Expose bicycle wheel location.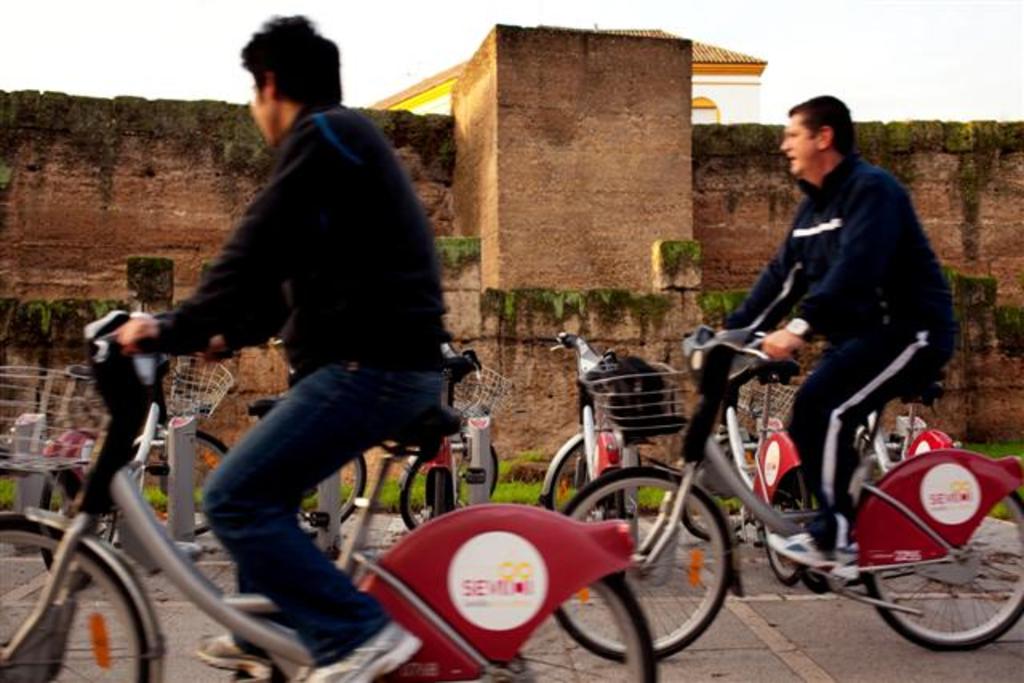
Exposed at <region>747, 440, 813, 587</region>.
